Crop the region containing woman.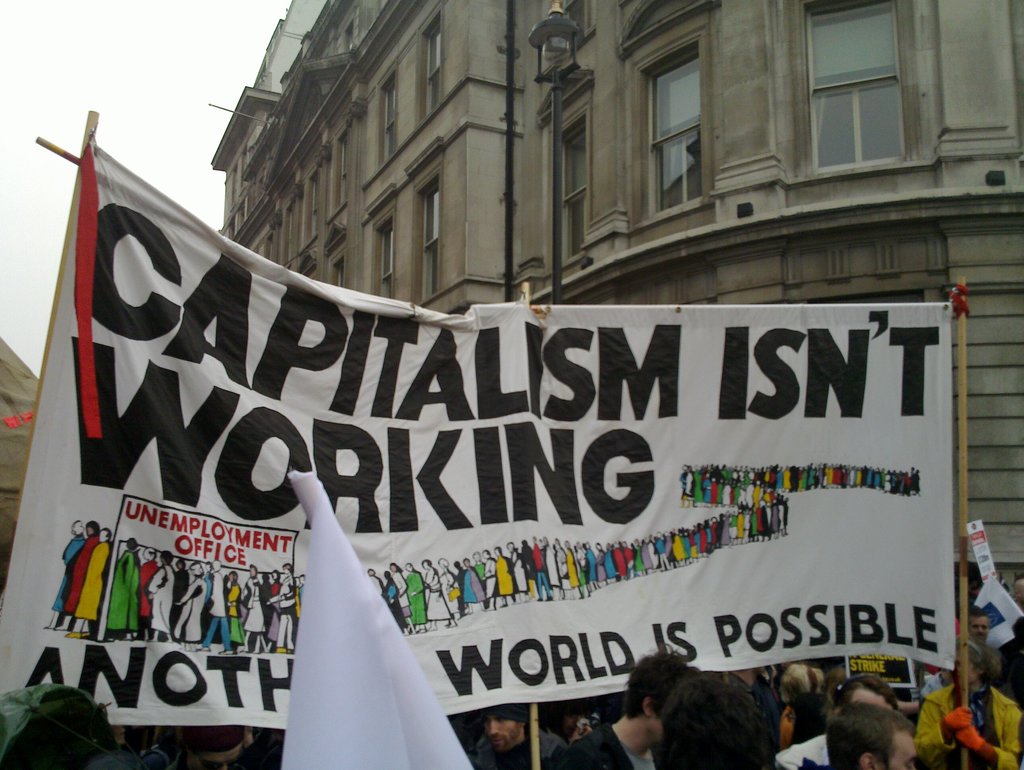
Crop region: box(912, 637, 1023, 769).
